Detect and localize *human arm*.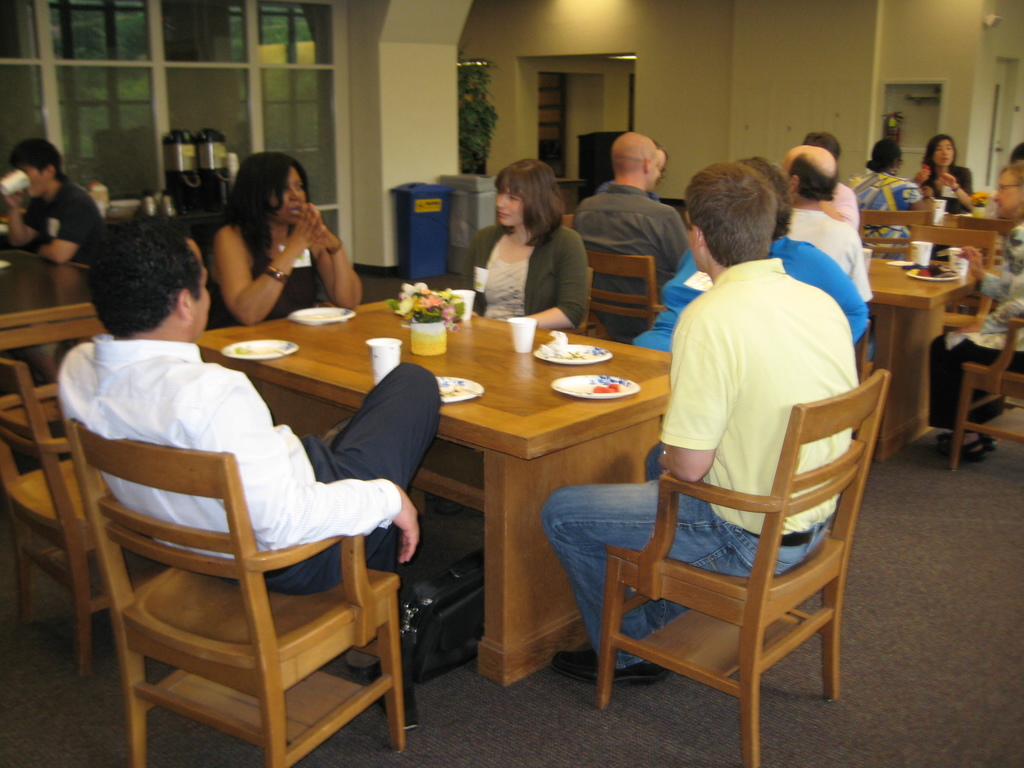
Localized at (938,163,975,206).
